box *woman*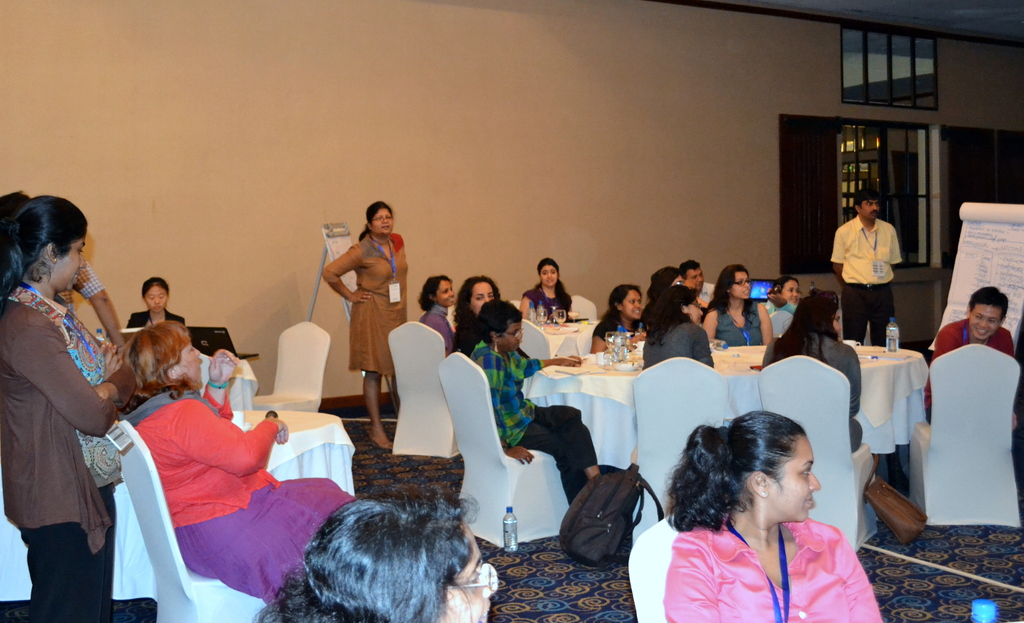
(left=321, top=201, right=406, bottom=449)
